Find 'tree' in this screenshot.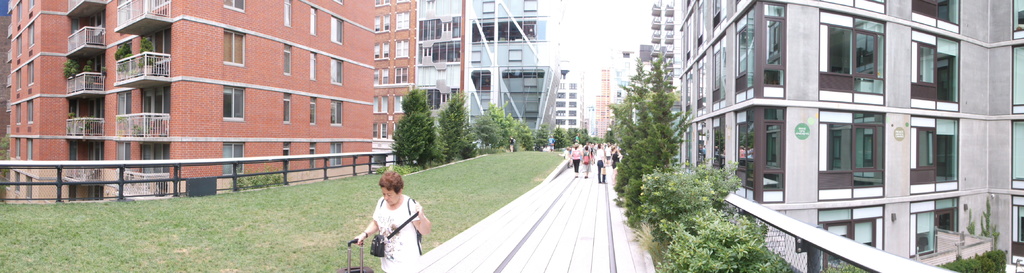
The bounding box for 'tree' is x1=614 y1=38 x2=697 y2=190.
